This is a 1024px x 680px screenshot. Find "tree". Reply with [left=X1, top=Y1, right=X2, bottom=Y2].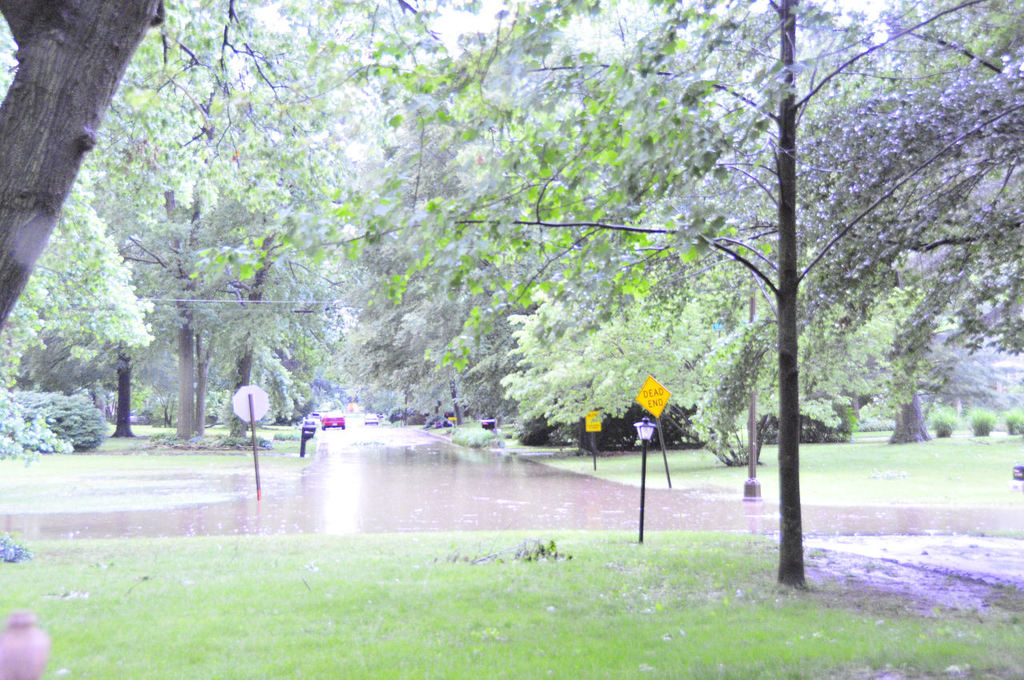
[left=98, top=0, right=1023, bottom=597].
